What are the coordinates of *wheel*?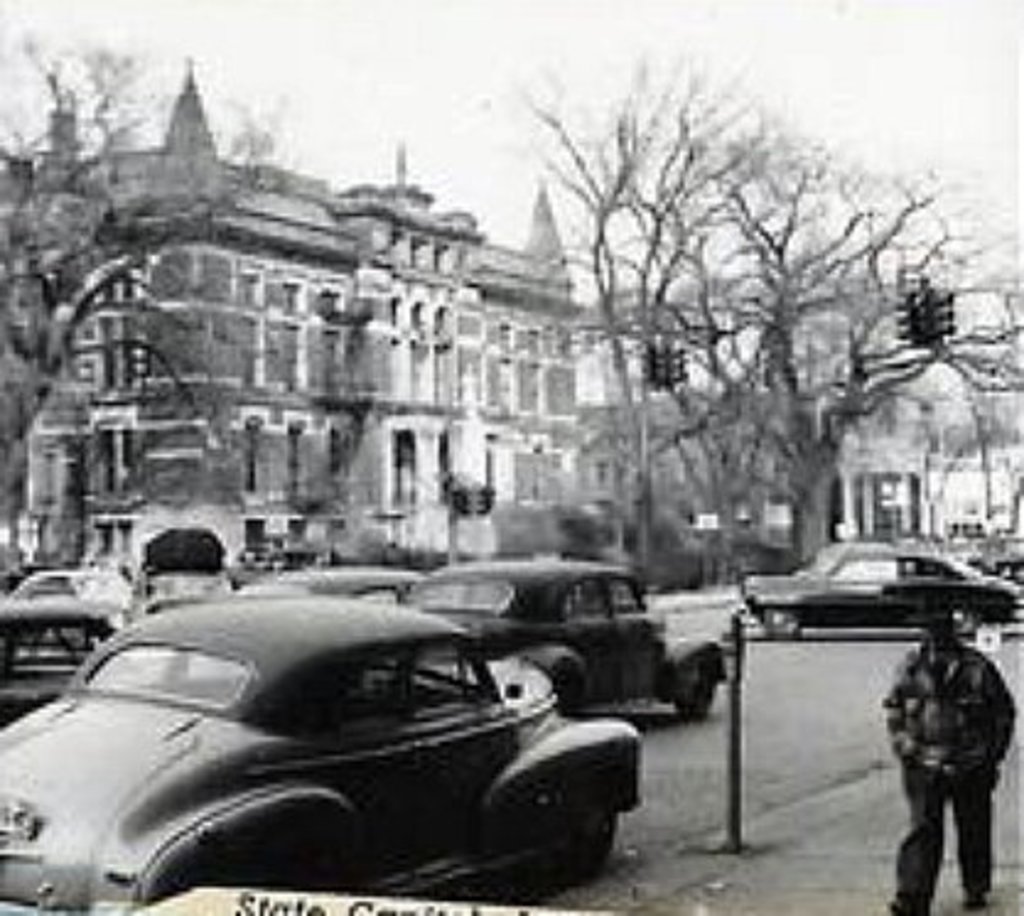
673,651,724,724.
